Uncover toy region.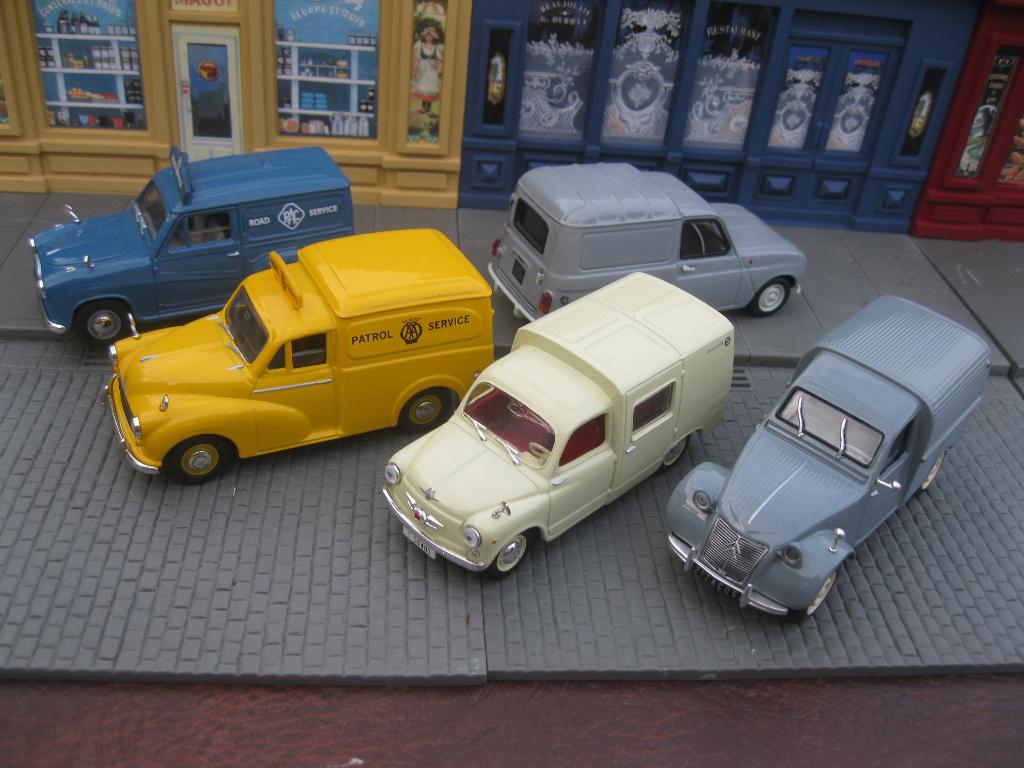
Uncovered: box=[914, 236, 1023, 373].
